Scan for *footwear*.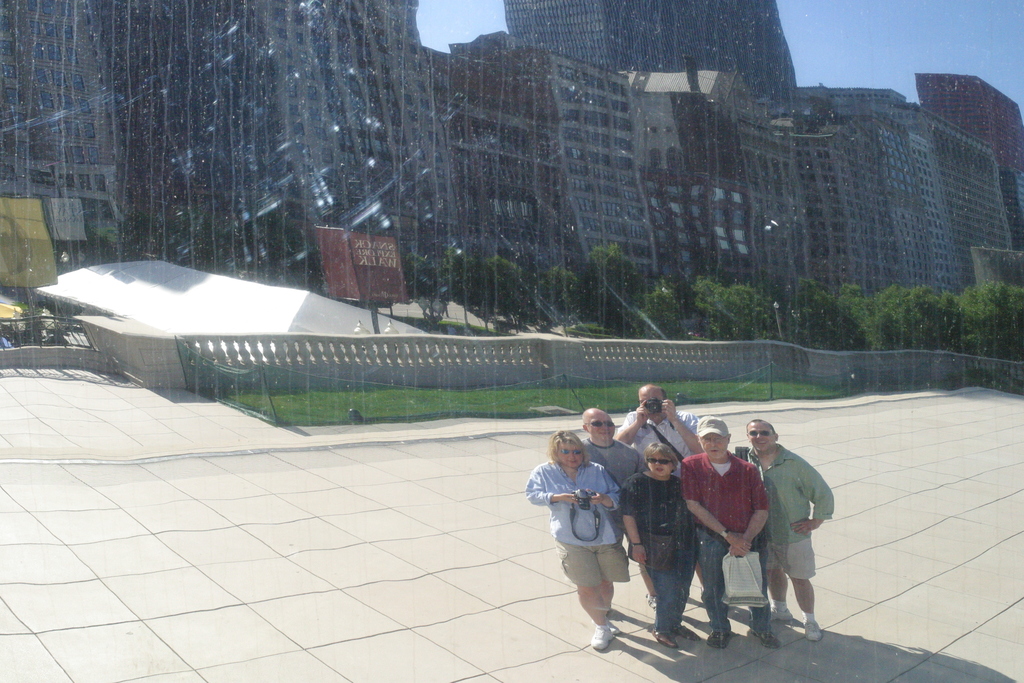
Scan result: rect(808, 620, 820, 642).
